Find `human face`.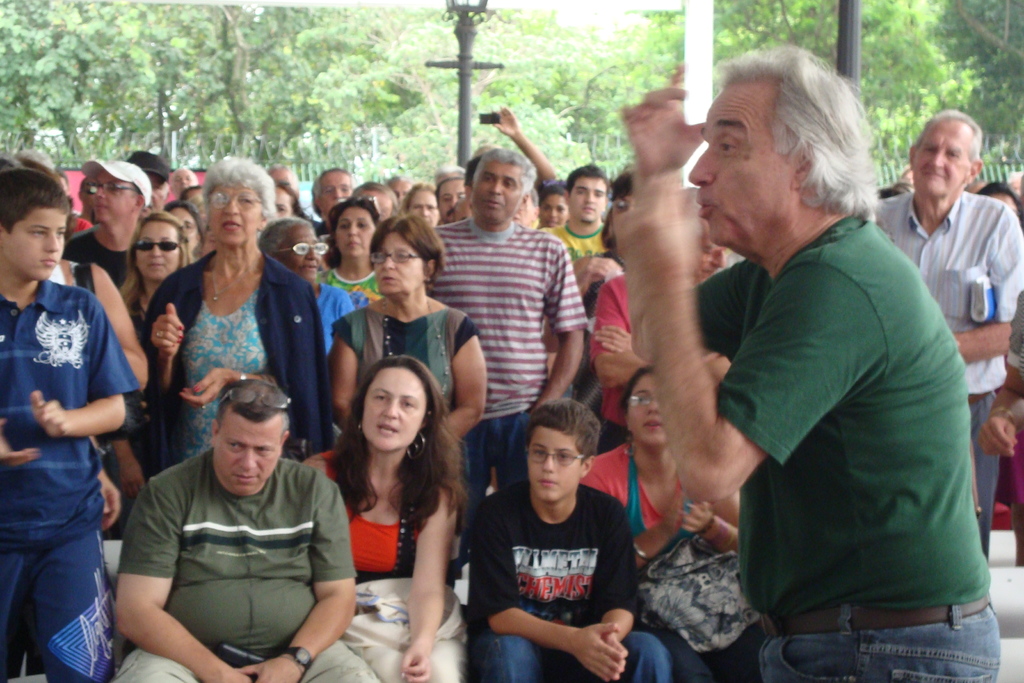
362 365 426 450.
